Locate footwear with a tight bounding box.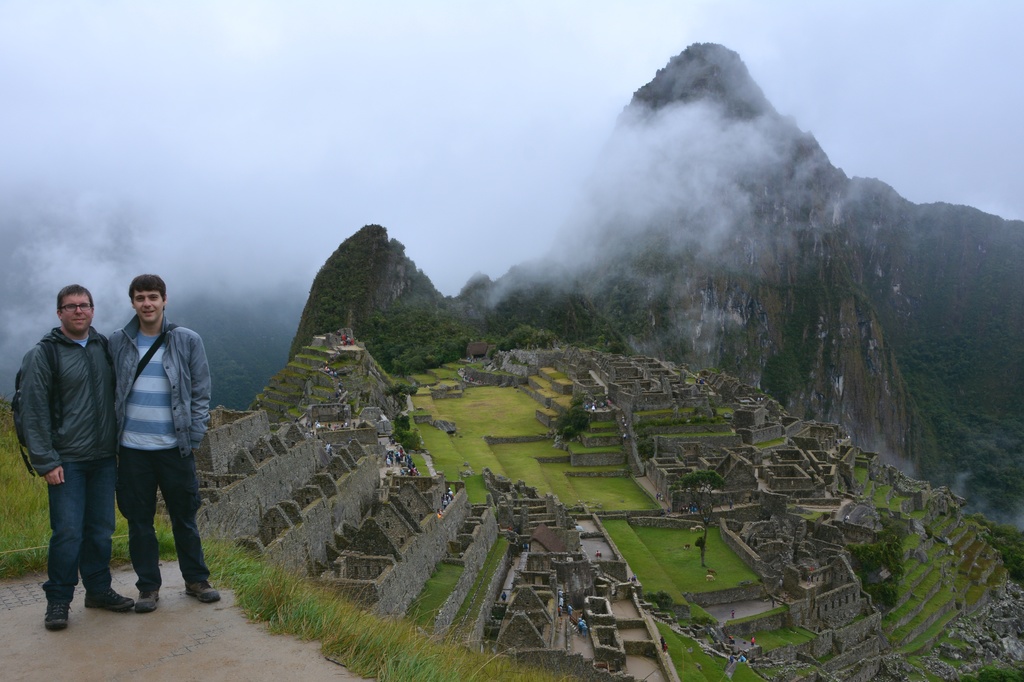
Rect(186, 577, 223, 603).
